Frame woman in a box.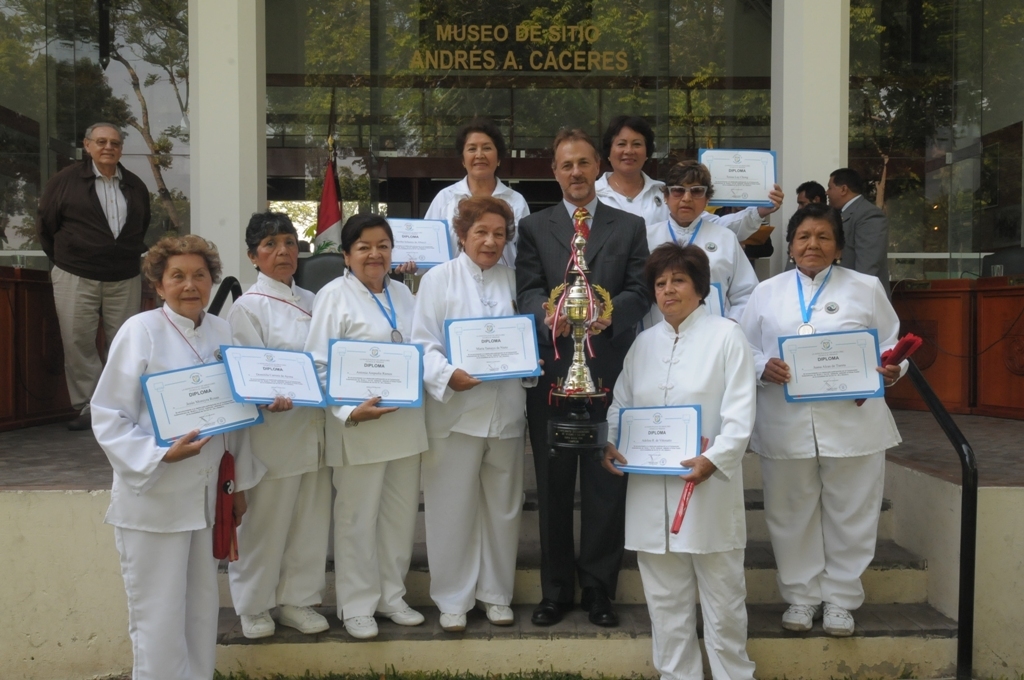
box(586, 113, 788, 265).
